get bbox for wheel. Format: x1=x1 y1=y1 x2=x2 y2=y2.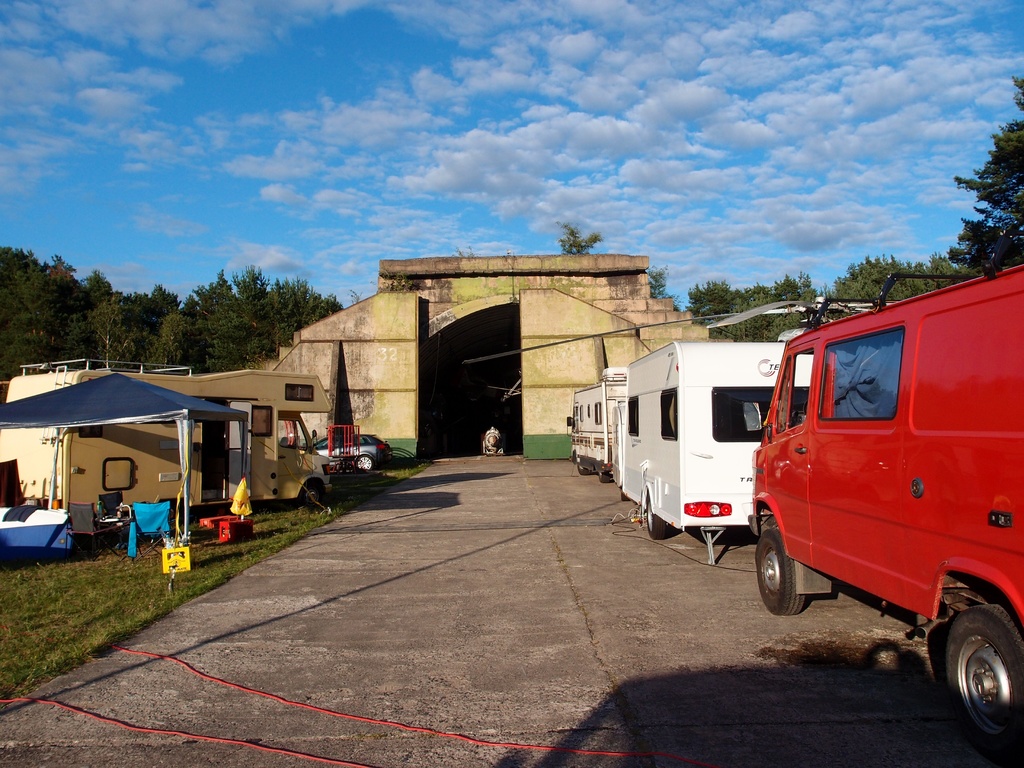
x1=647 y1=490 x2=666 y2=540.
